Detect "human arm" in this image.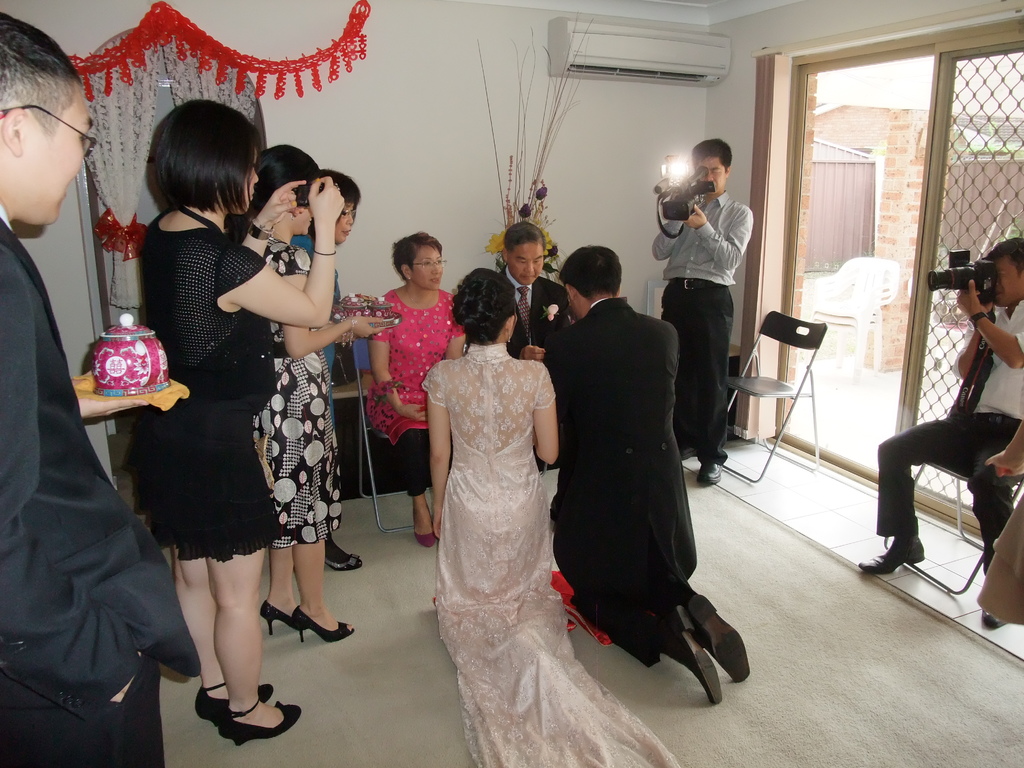
Detection: locate(239, 176, 309, 262).
